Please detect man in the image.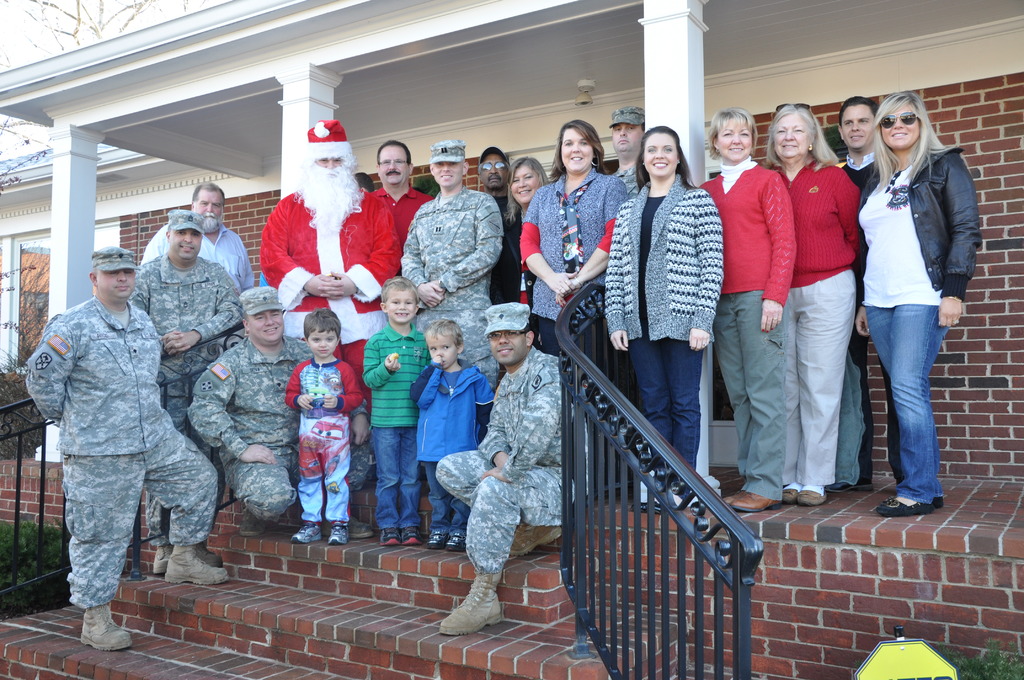
bbox=(123, 210, 245, 576).
